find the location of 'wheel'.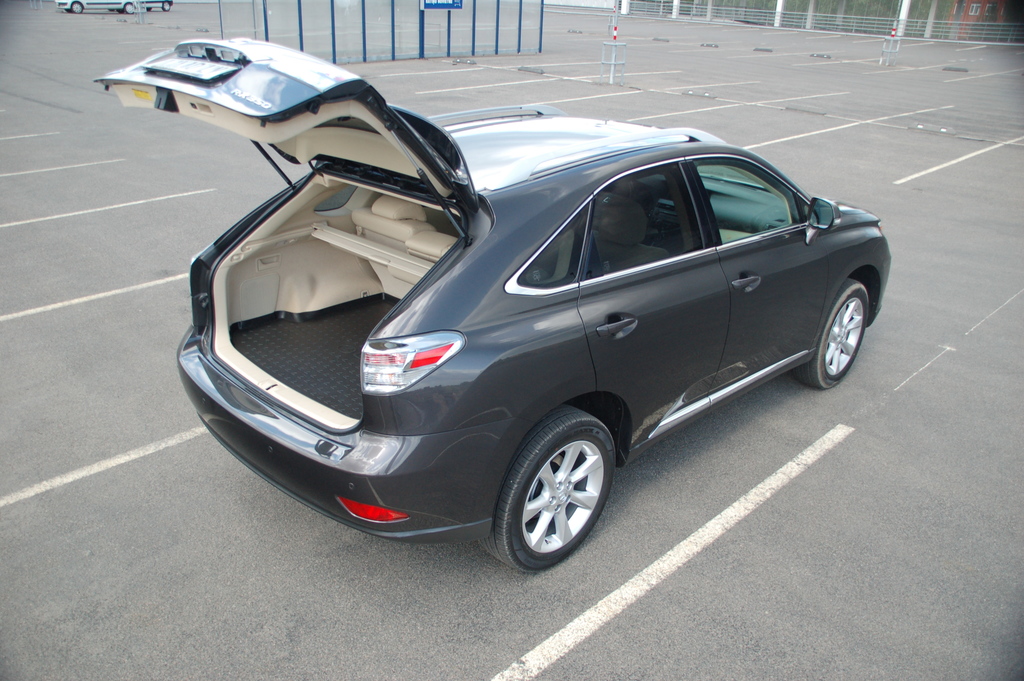
Location: box=[477, 405, 618, 574].
